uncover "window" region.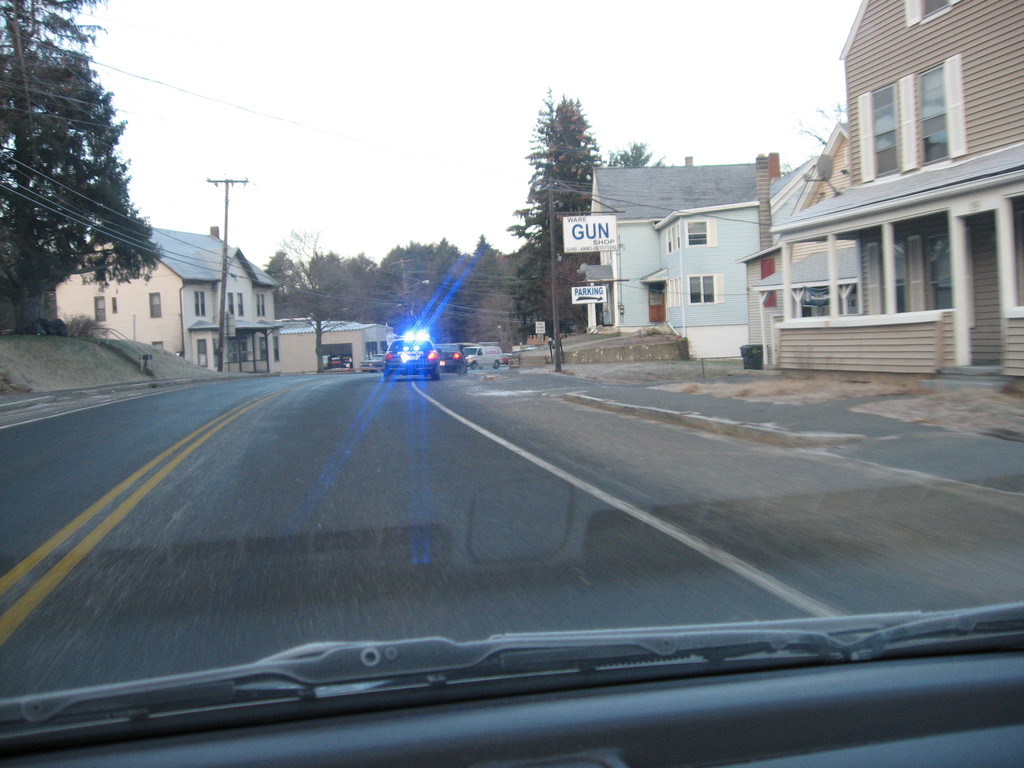
Uncovered: {"left": 194, "top": 292, "right": 208, "bottom": 319}.
